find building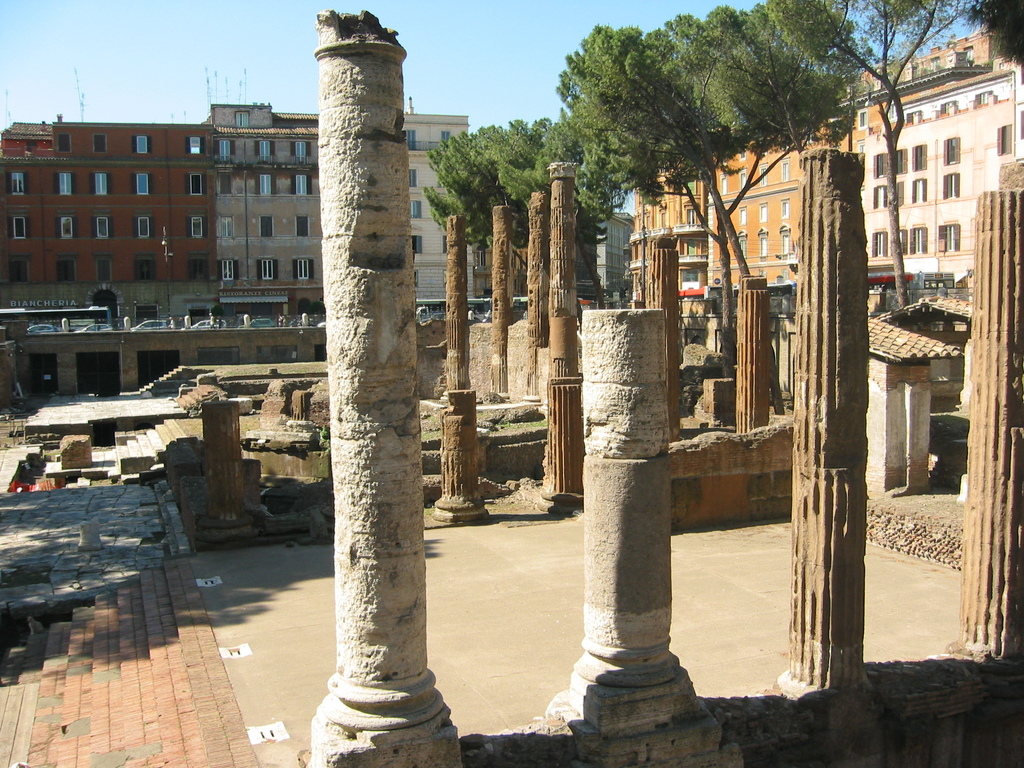
locate(628, 26, 1023, 348)
